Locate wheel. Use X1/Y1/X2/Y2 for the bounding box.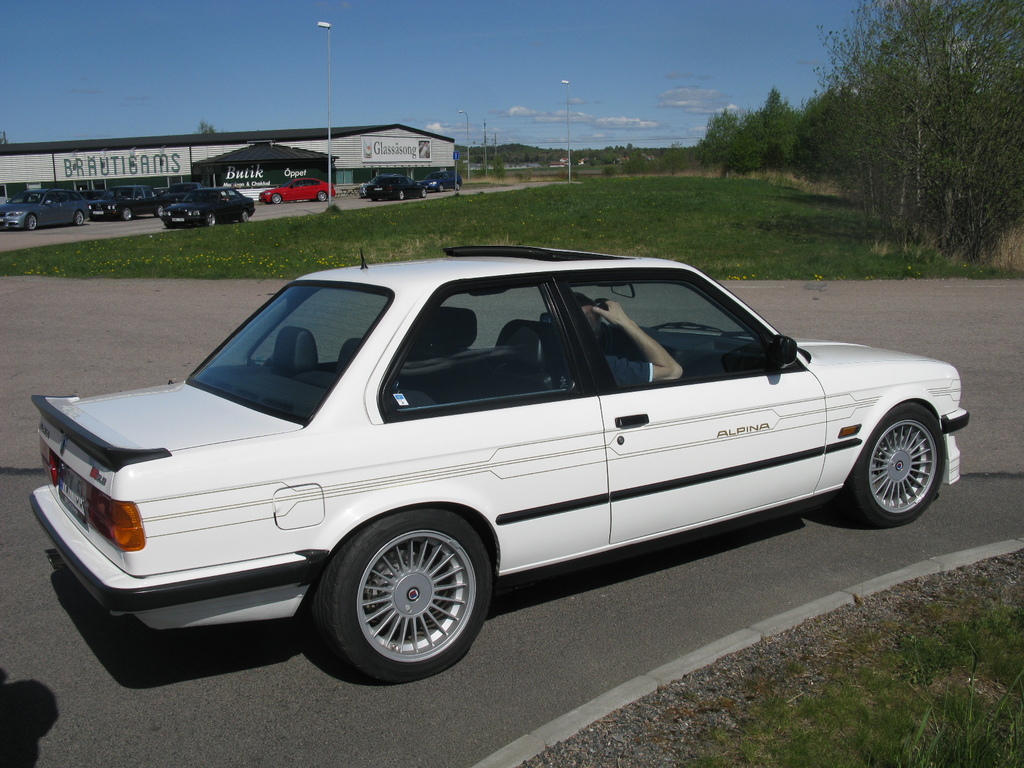
851/403/955/527.
